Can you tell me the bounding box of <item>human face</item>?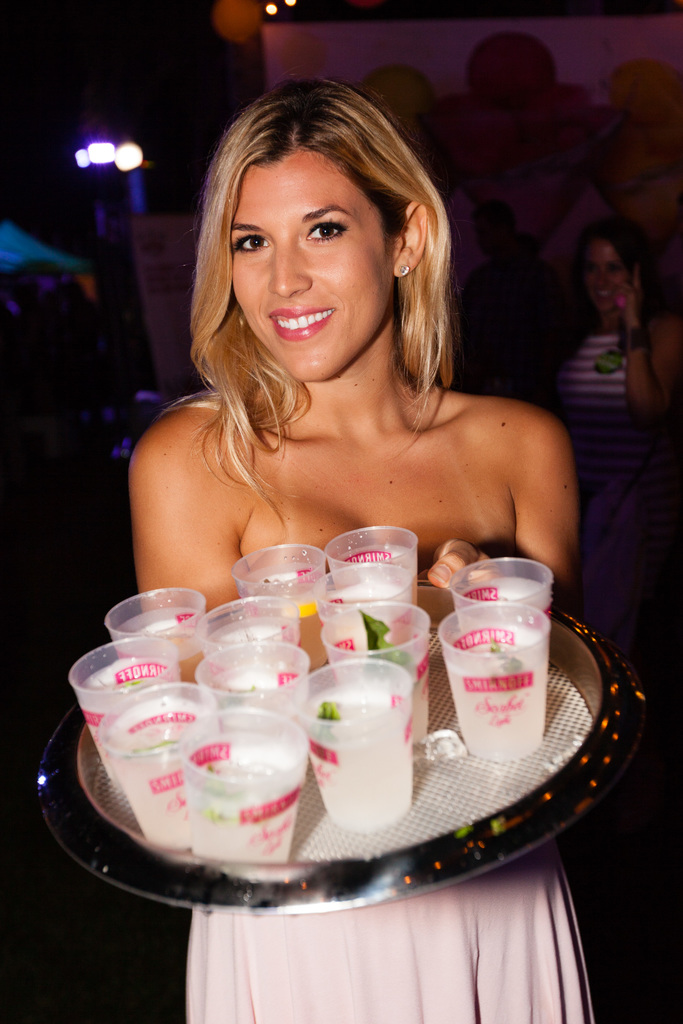
213/134/413/363.
